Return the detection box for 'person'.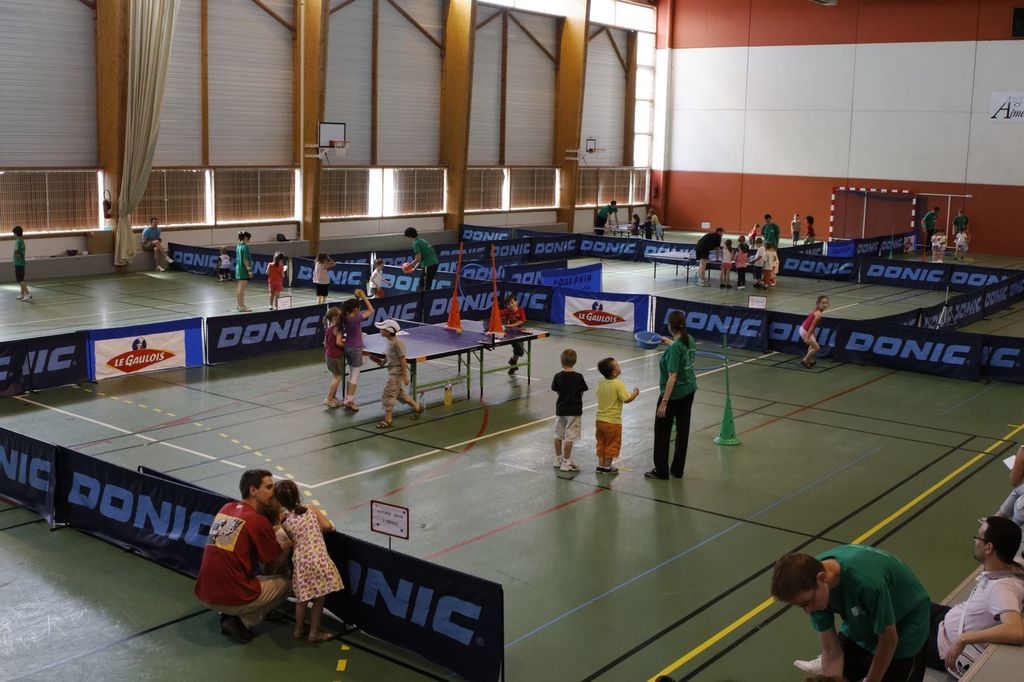
bbox(597, 357, 643, 473).
